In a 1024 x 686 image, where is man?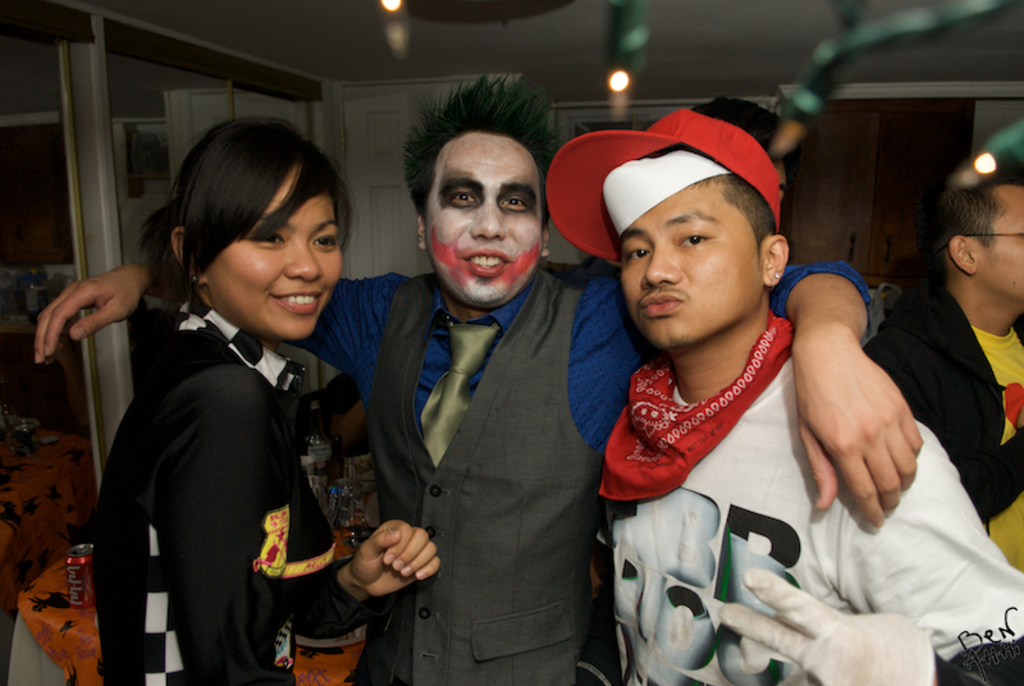
[left=859, top=180, right=1023, bottom=575].
